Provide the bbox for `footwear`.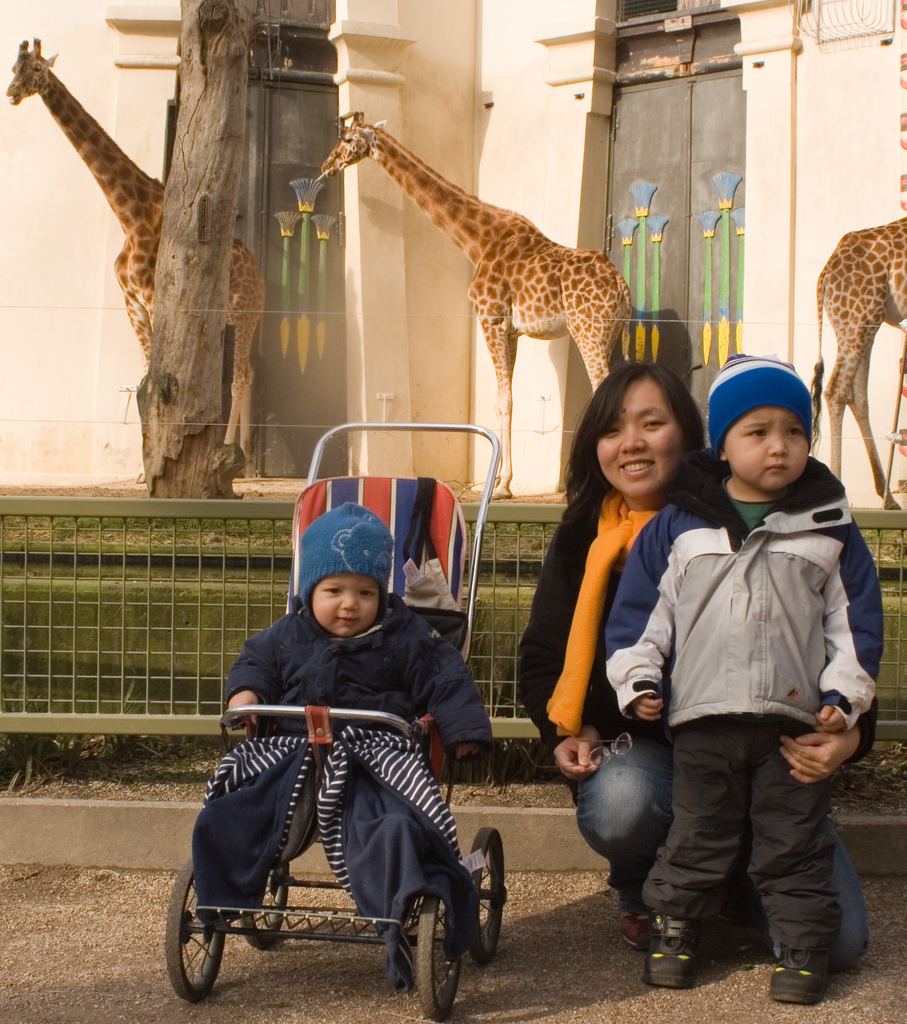
crop(614, 900, 653, 945).
